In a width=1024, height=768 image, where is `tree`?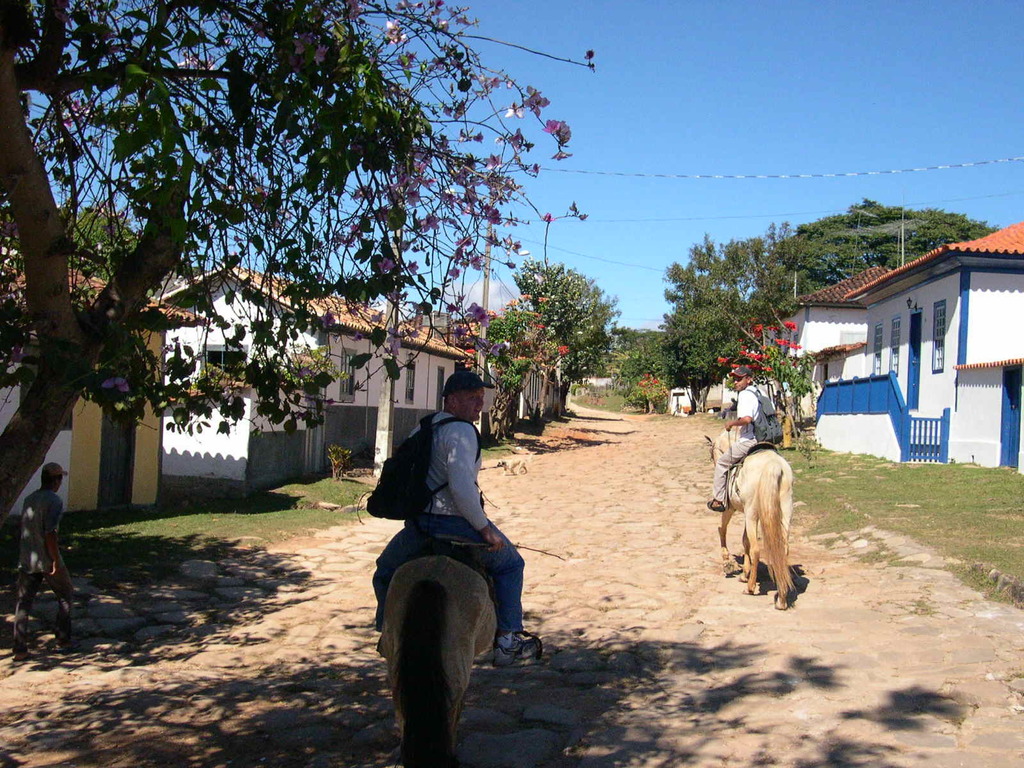
<box>511,260,632,424</box>.
